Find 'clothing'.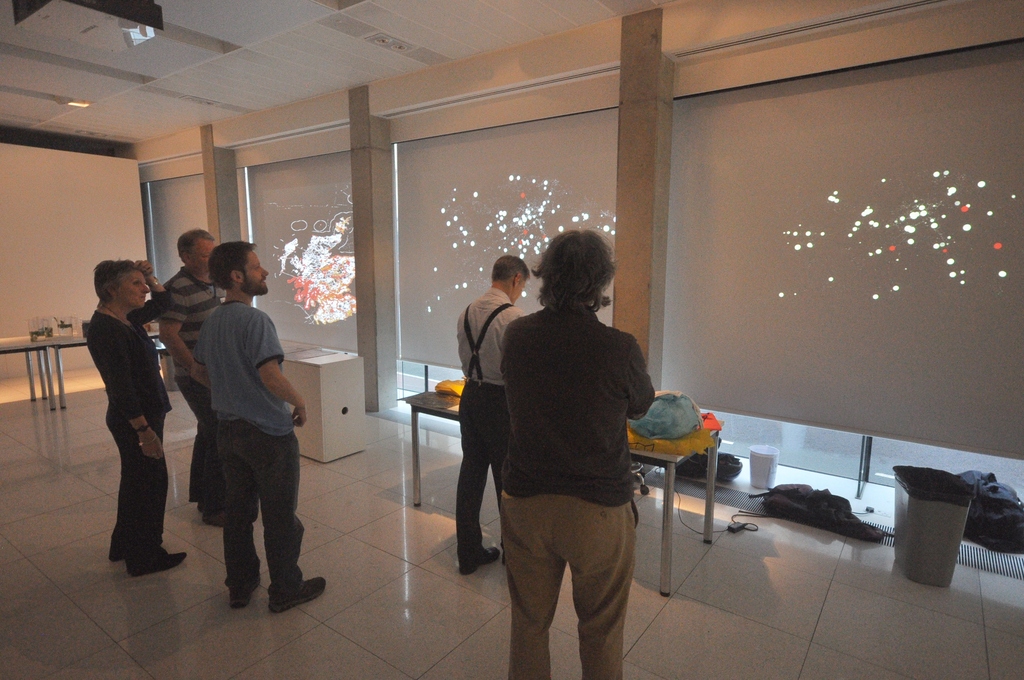
81,285,184,559.
